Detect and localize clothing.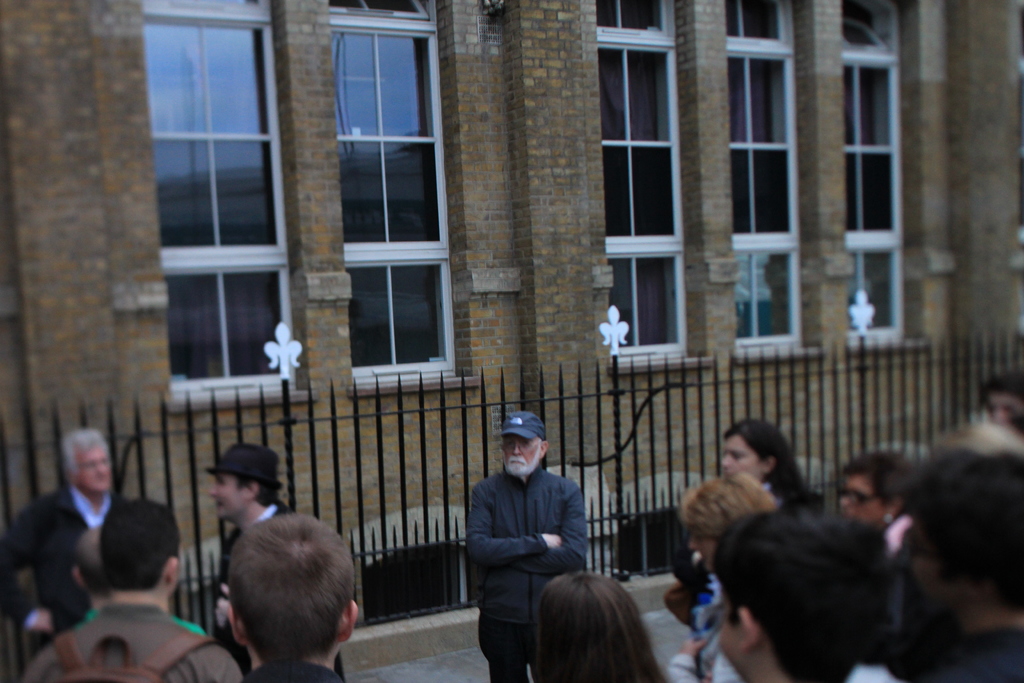
Localized at bbox(671, 486, 815, 619).
